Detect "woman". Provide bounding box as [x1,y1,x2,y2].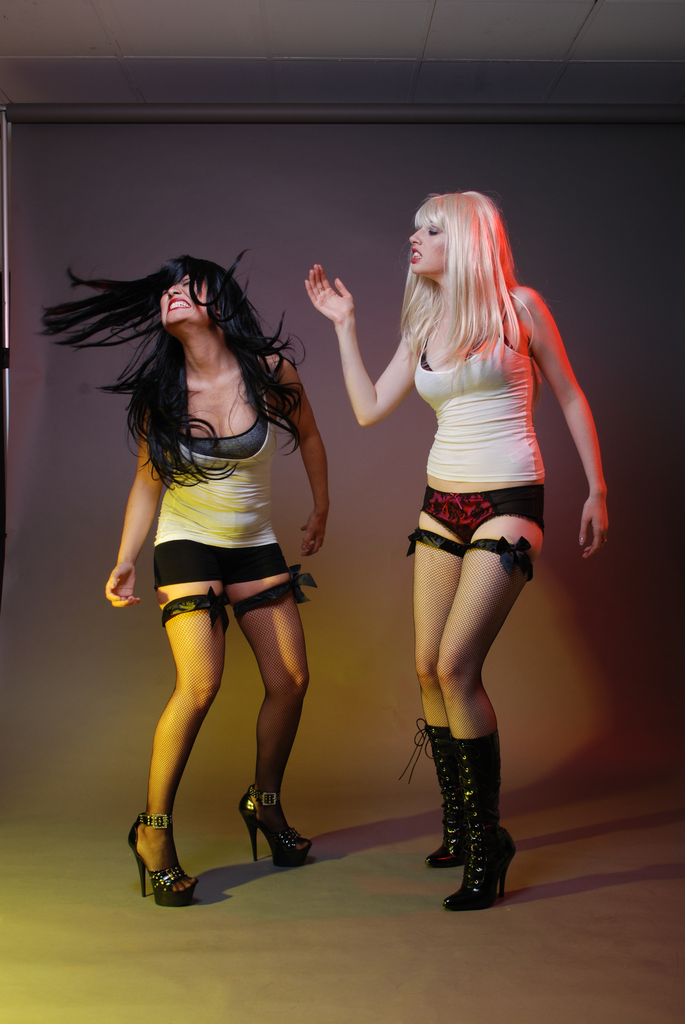
[302,188,604,912].
